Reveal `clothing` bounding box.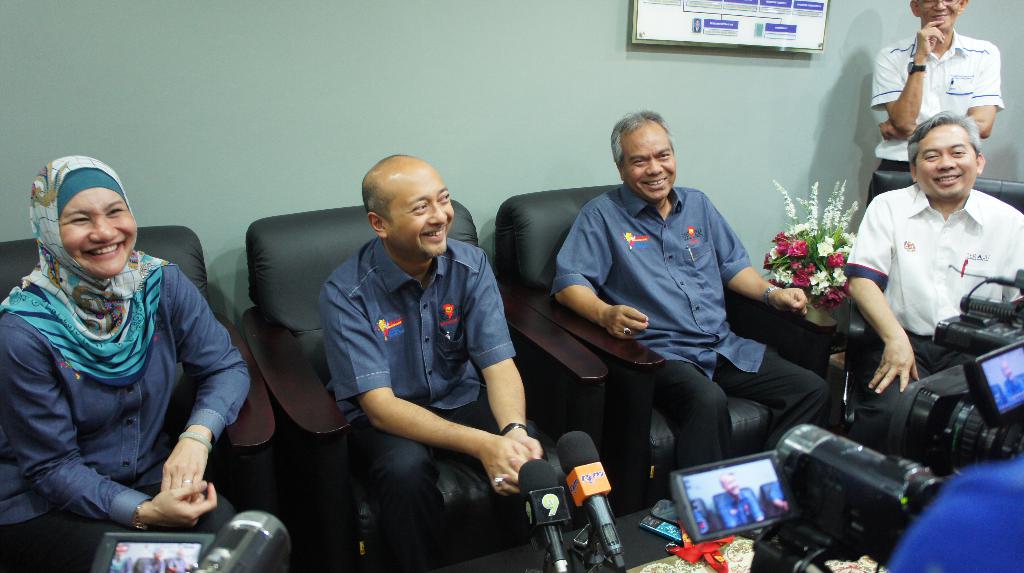
Revealed: <bbox>3, 187, 252, 553</bbox>.
